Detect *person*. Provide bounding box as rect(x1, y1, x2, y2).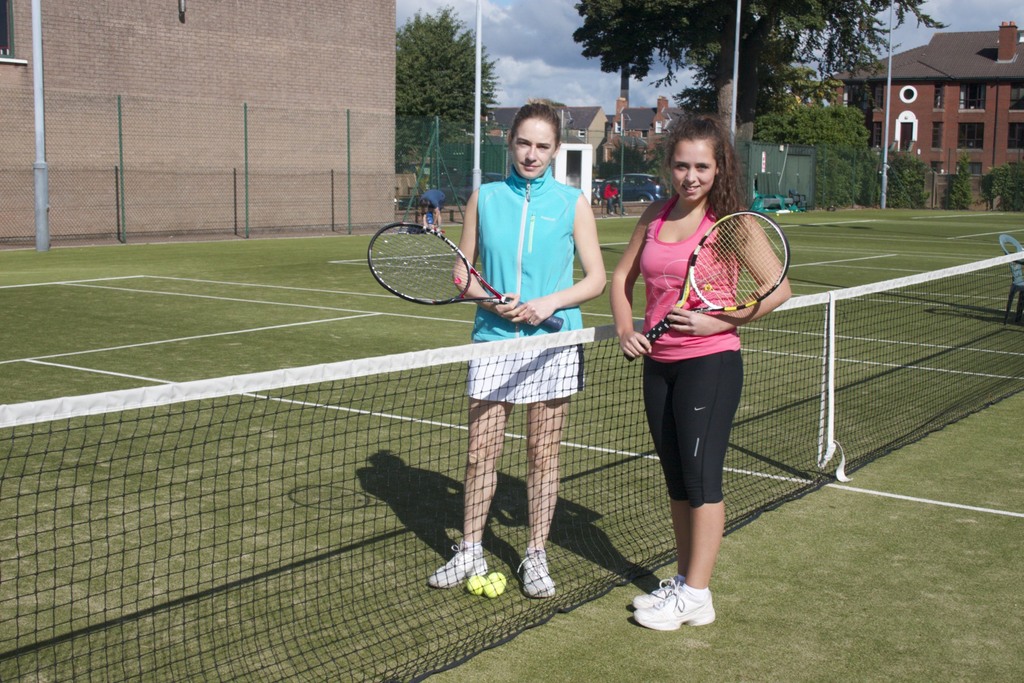
rect(424, 100, 604, 599).
